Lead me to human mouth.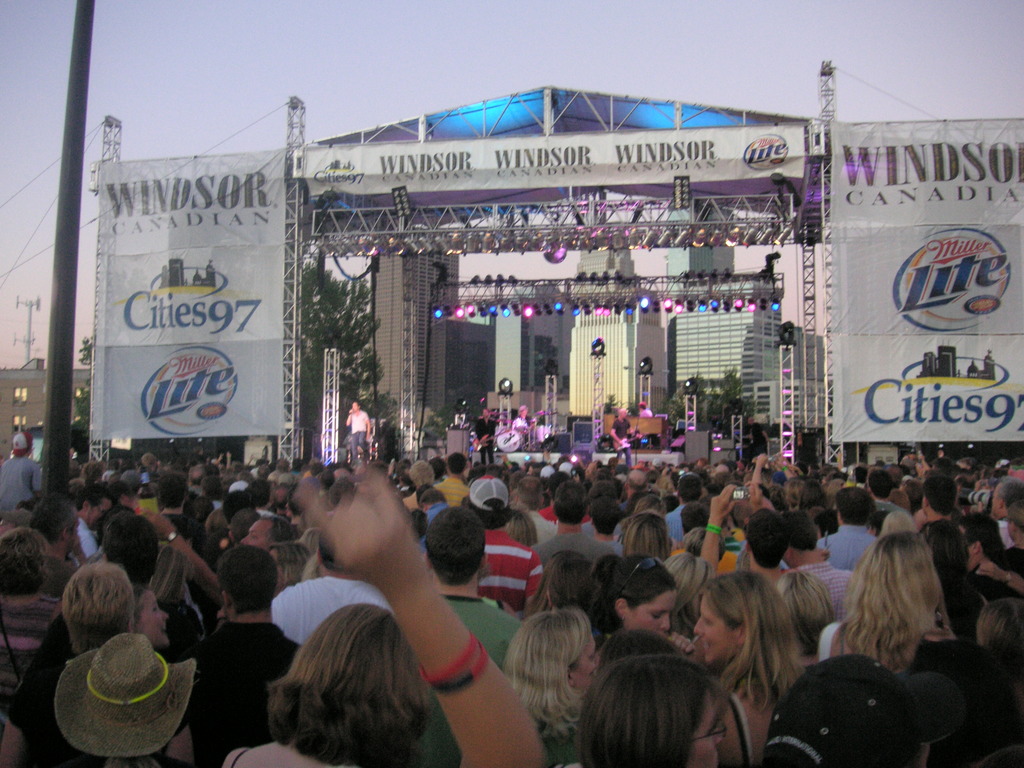
Lead to bbox=[657, 630, 669, 640].
